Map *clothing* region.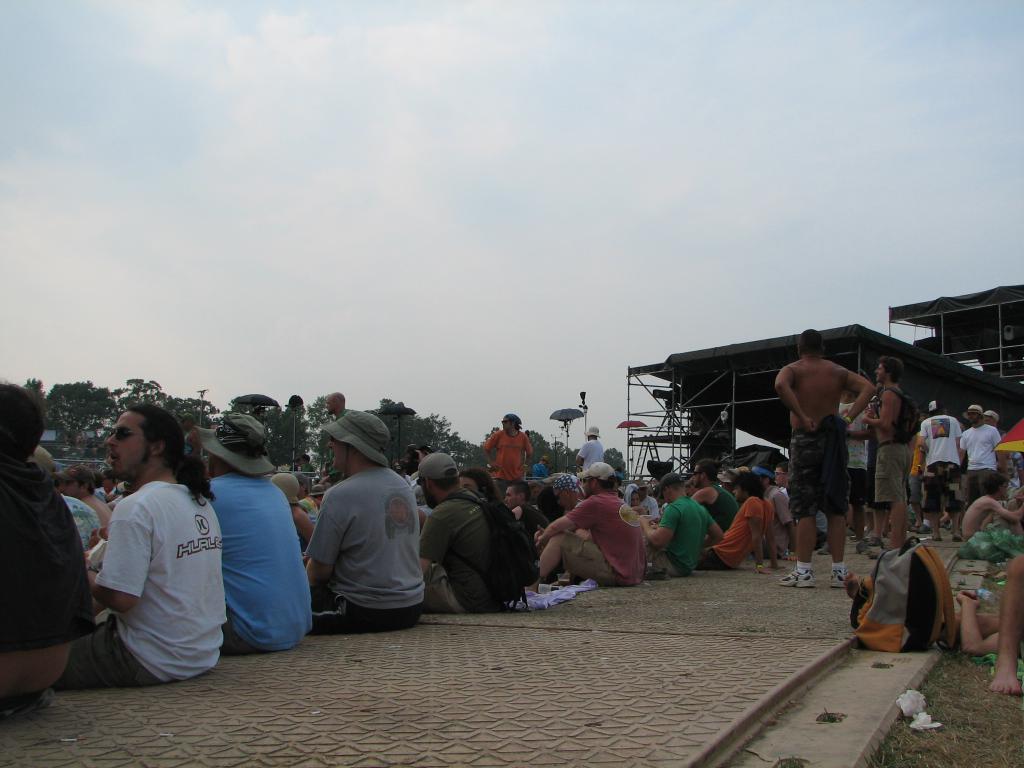
Mapped to select_region(647, 495, 708, 571).
